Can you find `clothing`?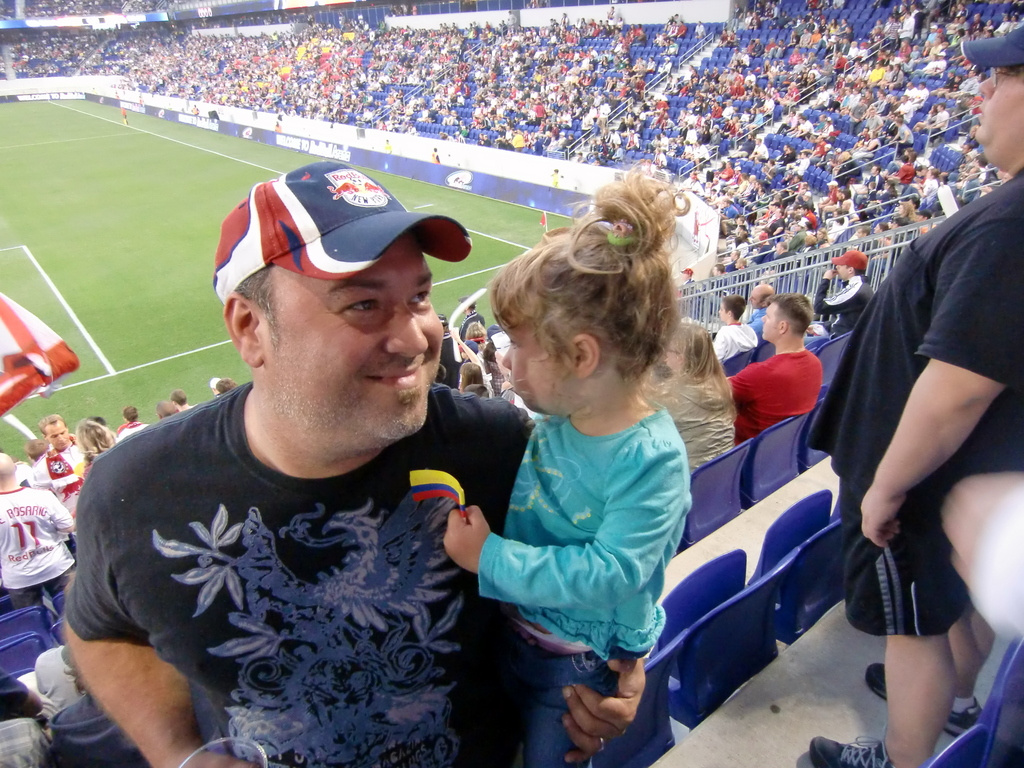
Yes, bounding box: x1=743, y1=306, x2=769, y2=336.
